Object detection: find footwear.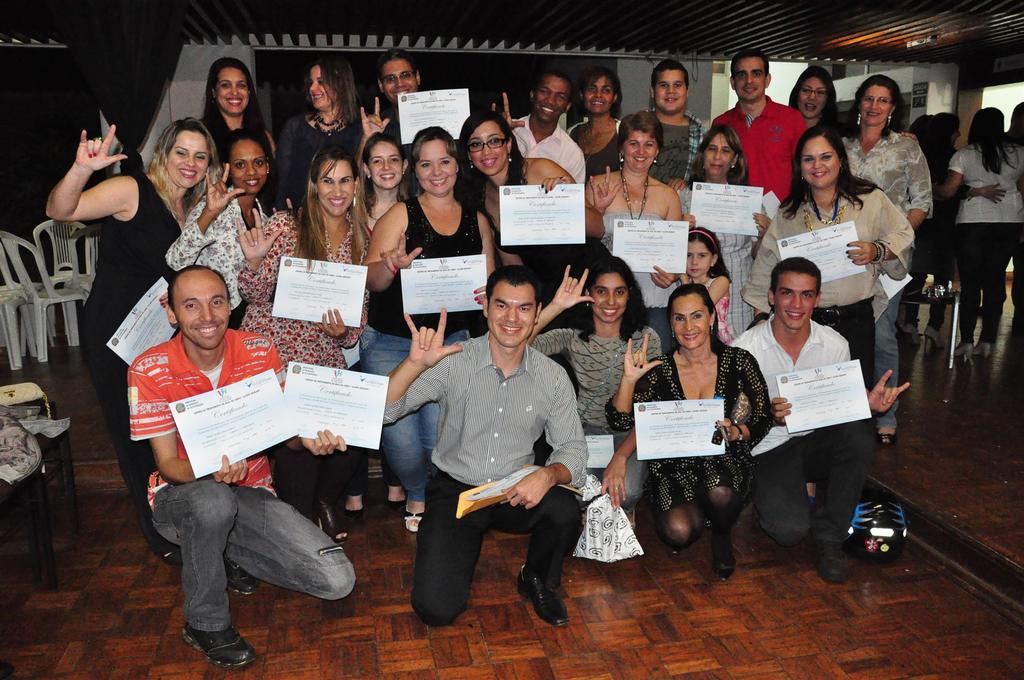
{"left": 981, "top": 341, "right": 990, "bottom": 364}.
